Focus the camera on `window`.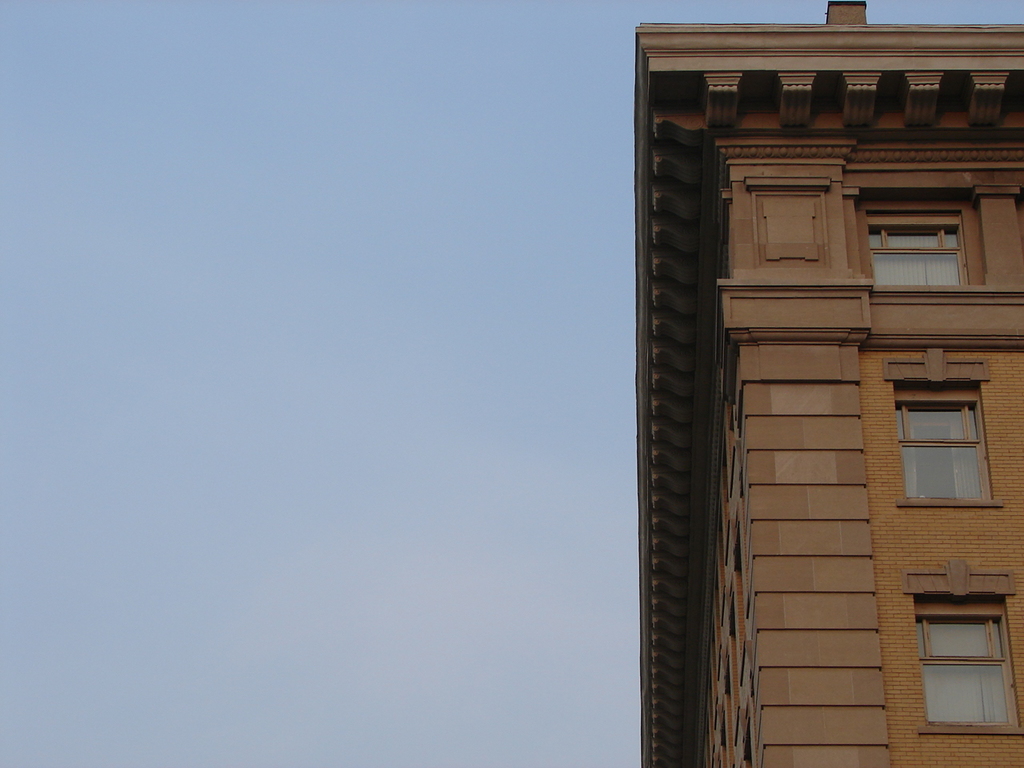
Focus region: region(846, 165, 993, 291).
